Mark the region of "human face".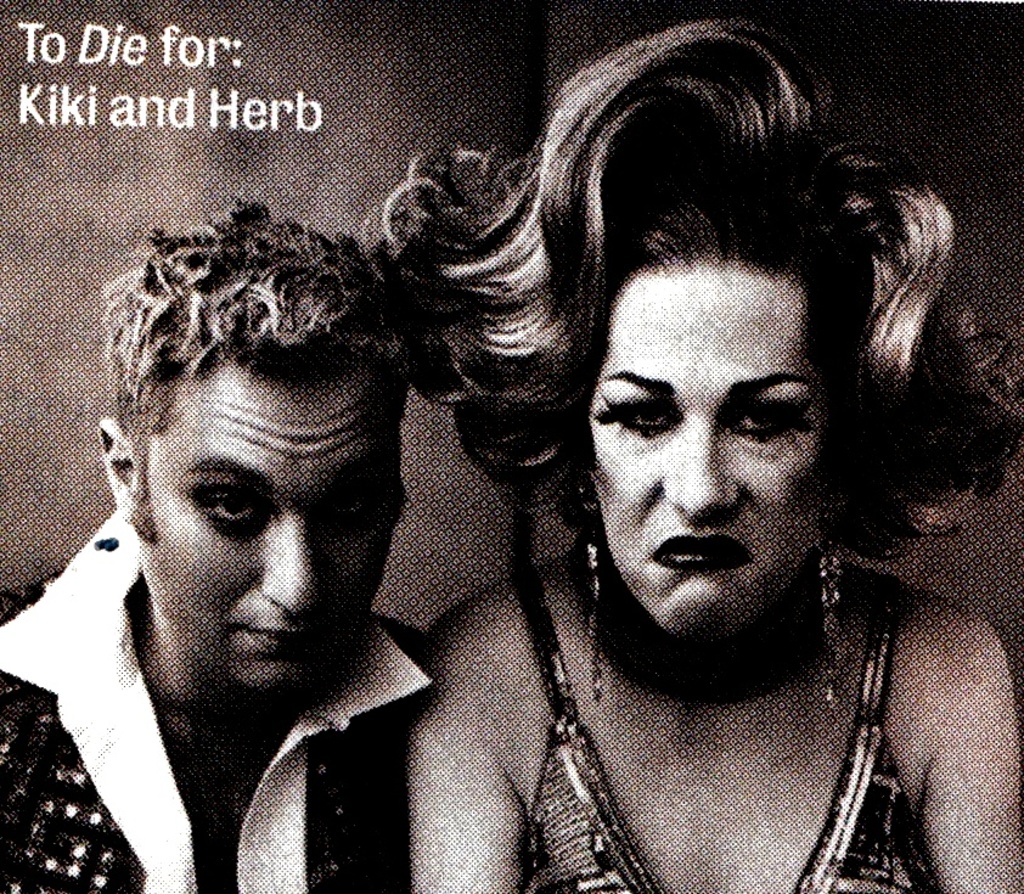
Region: 579:258:838:647.
